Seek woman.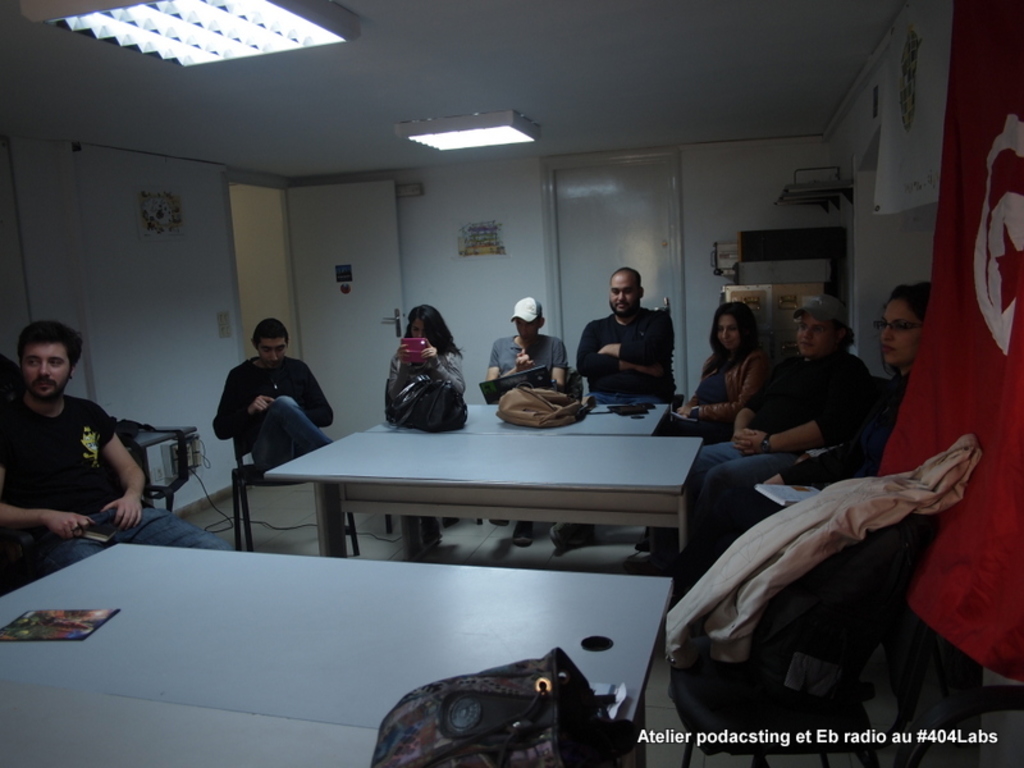
box(634, 297, 768, 550).
